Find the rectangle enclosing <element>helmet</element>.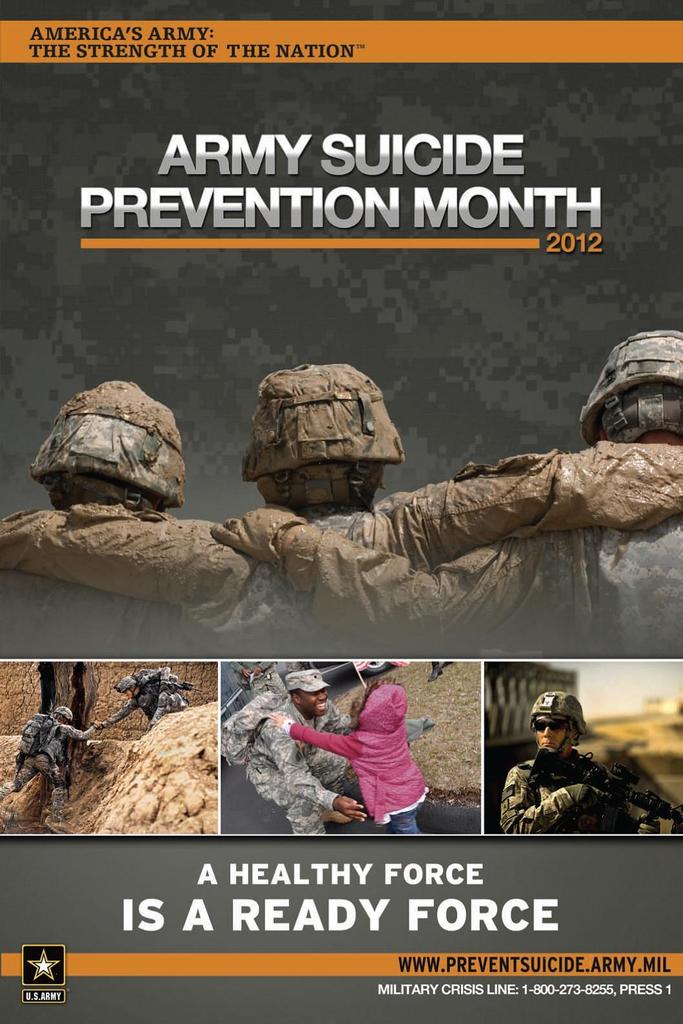
Rect(590, 344, 676, 451).
